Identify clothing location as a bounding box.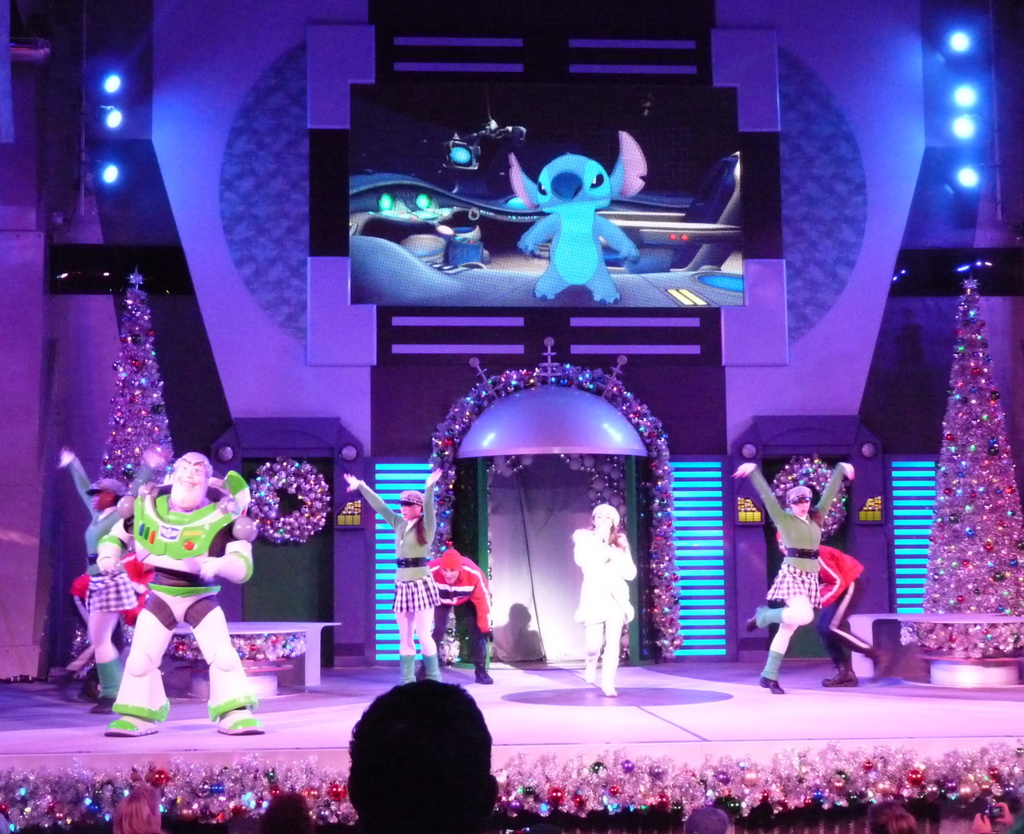
locate(570, 503, 645, 678).
